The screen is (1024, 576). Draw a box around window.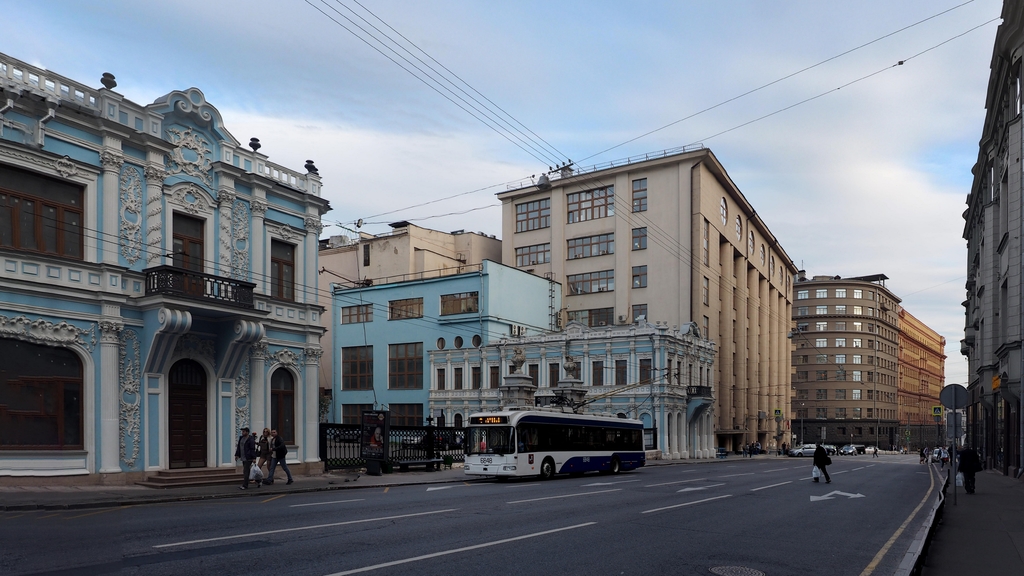
bbox=[592, 359, 604, 385].
